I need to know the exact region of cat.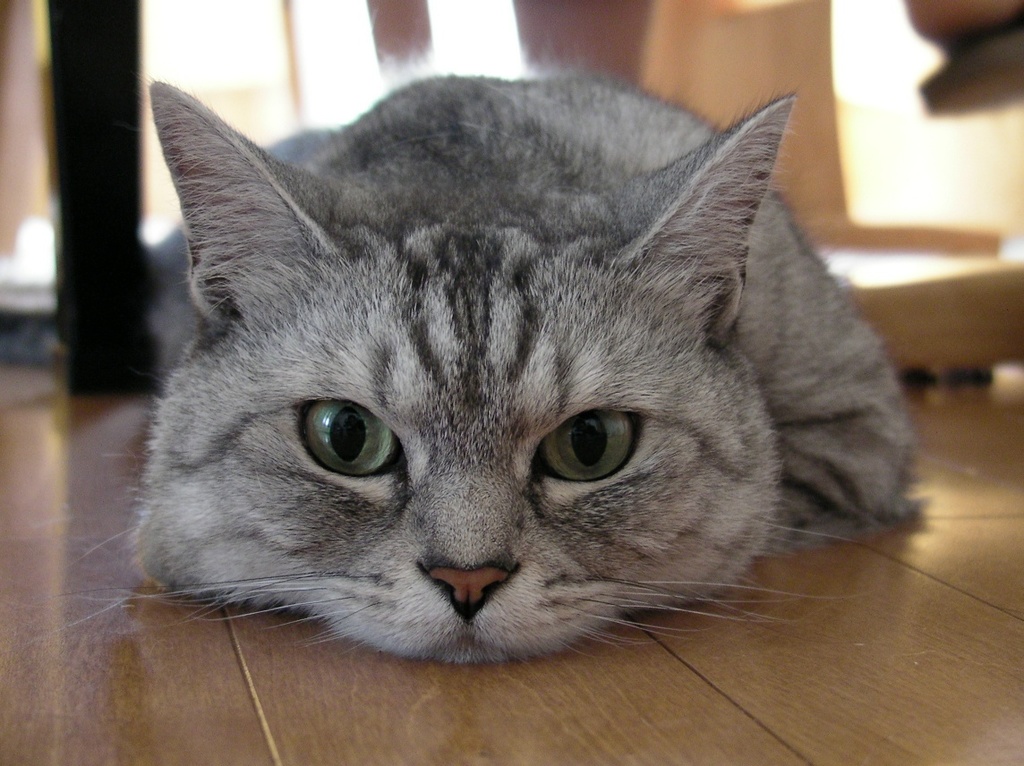
Region: l=24, t=39, r=936, b=671.
